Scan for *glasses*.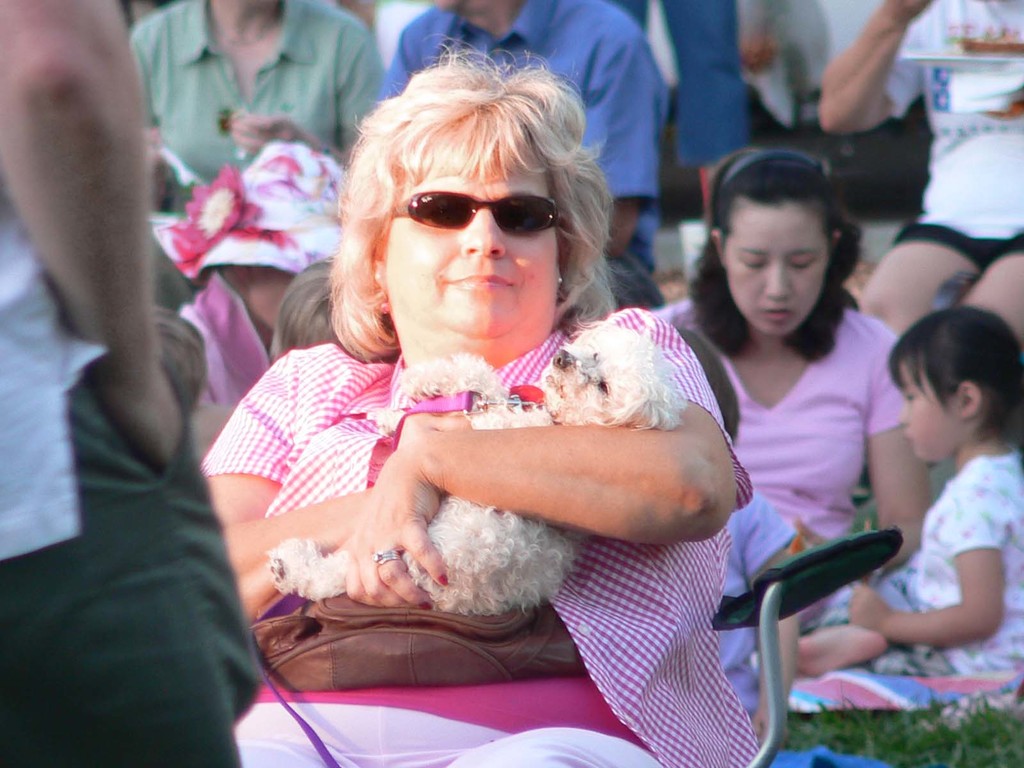
Scan result: box(392, 187, 560, 235).
